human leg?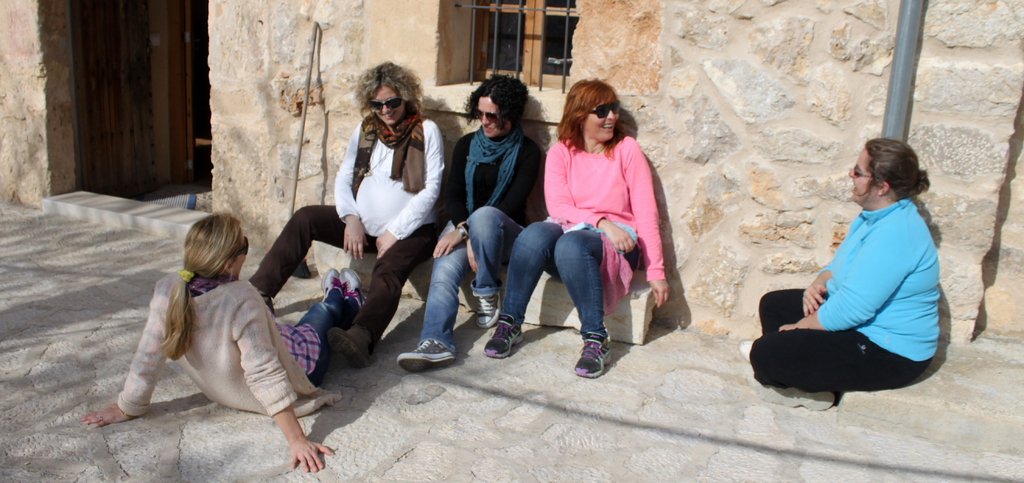
BBox(248, 205, 612, 386)
